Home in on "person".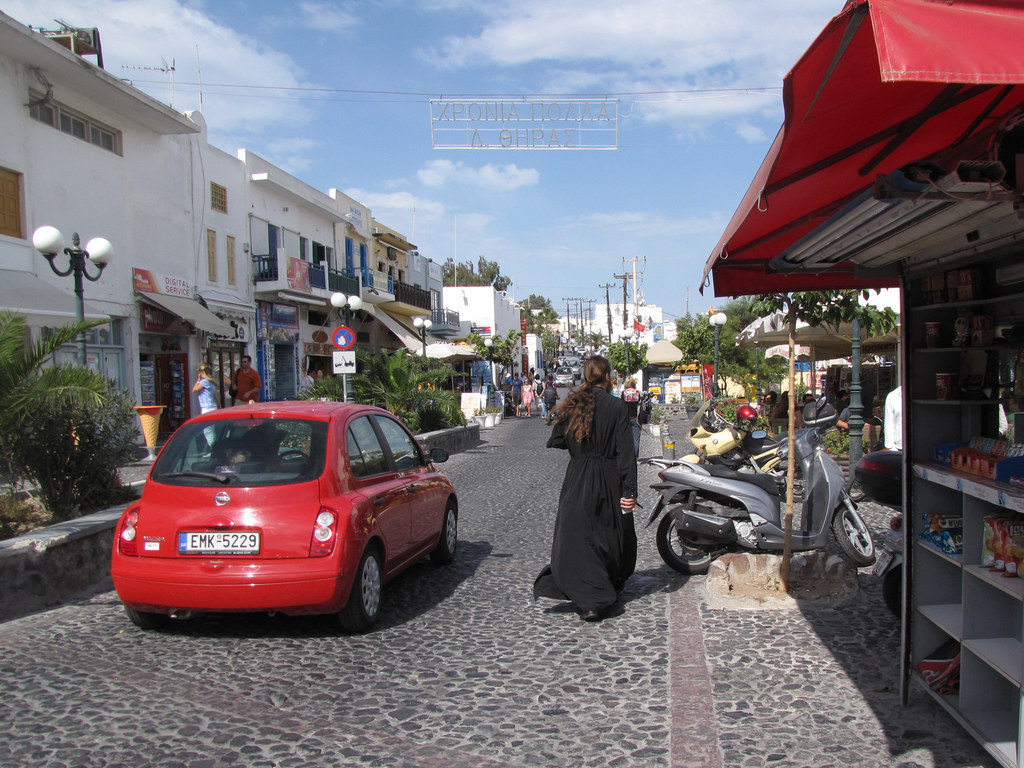
Homed in at l=232, t=356, r=255, b=404.
